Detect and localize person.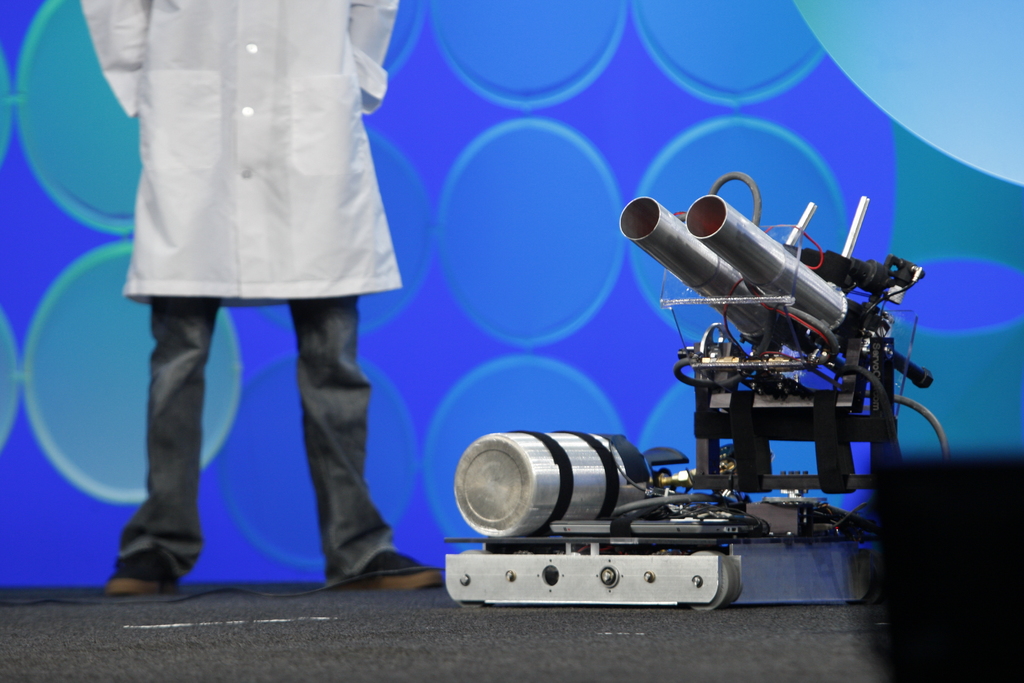
Localized at l=56, t=0, r=447, b=625.
